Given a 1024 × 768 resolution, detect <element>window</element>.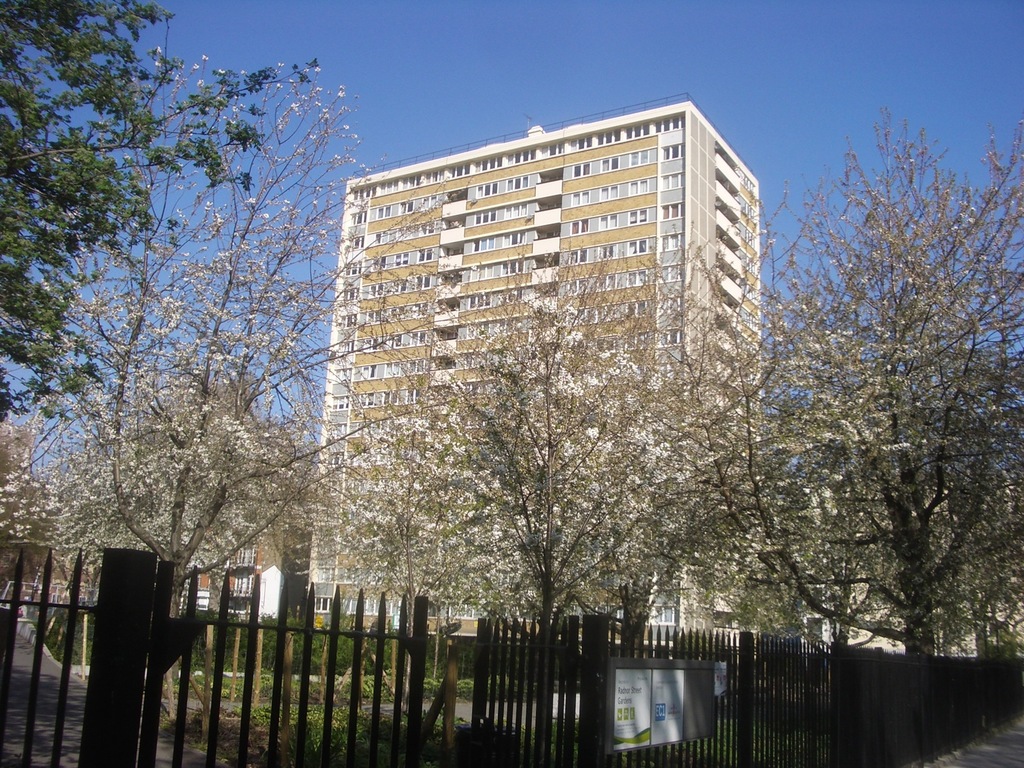
Rect(628, 177, 650, 193).
